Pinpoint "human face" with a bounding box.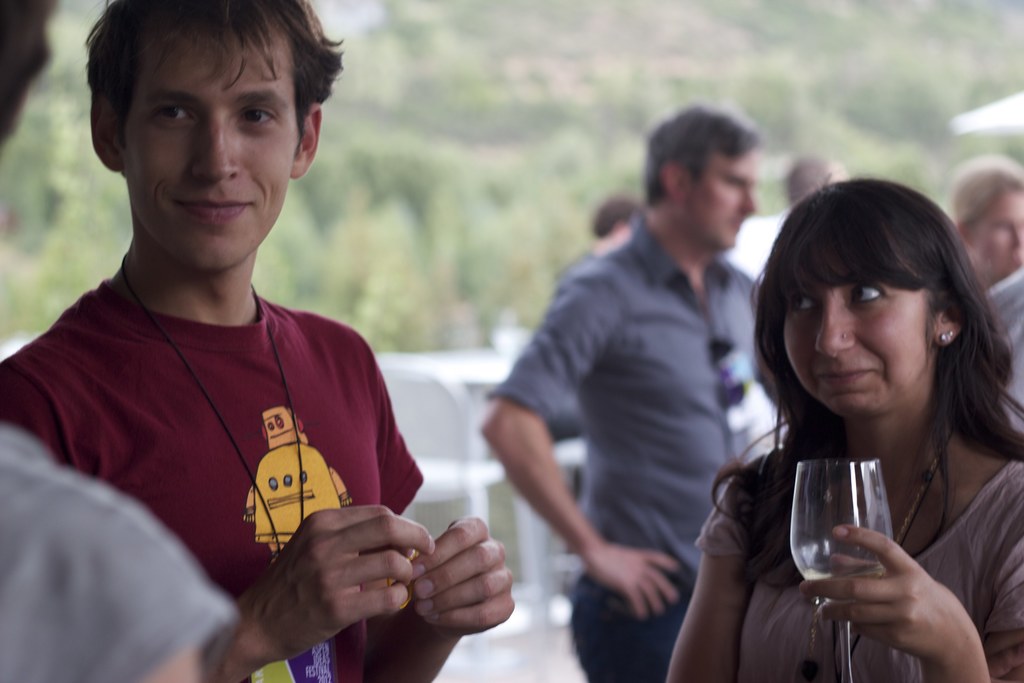
BBox(120, 29, 304, 278).
